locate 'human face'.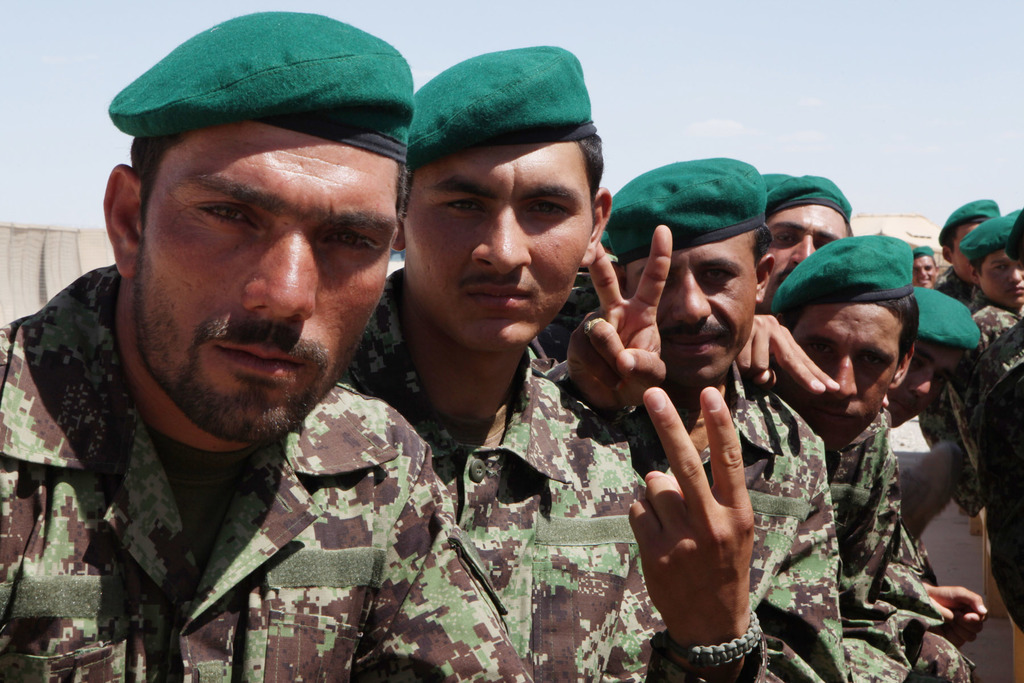
Bounding box: {"x1": 978, "y1": 248, "x2": 1023, "y2": 309}.
